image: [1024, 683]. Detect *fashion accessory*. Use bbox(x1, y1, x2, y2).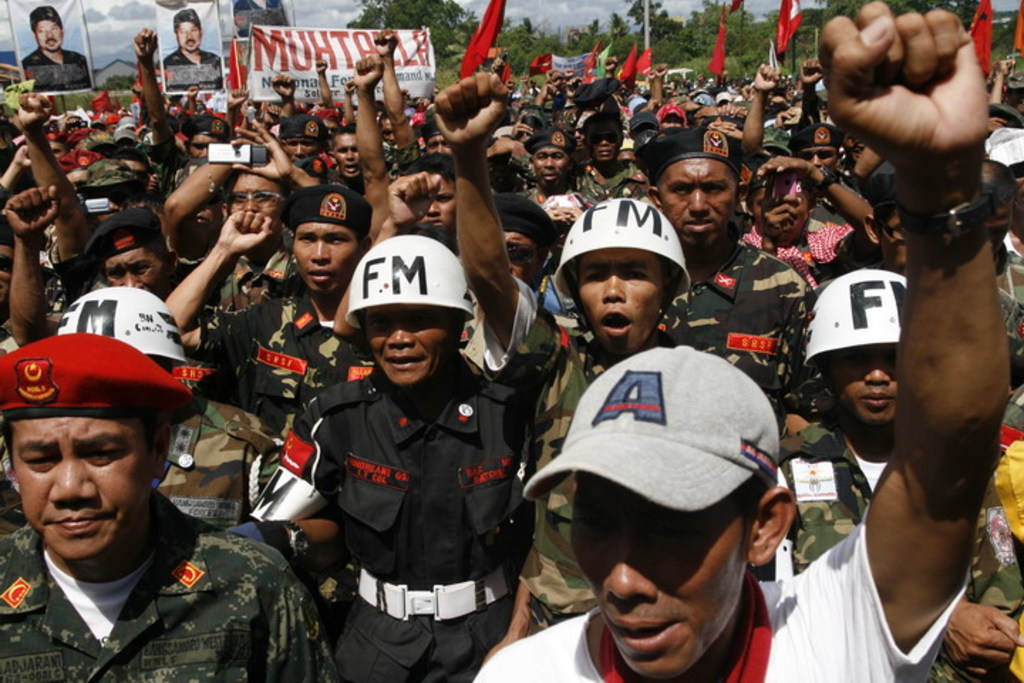
bbox(893, 172, 1015, 242).
